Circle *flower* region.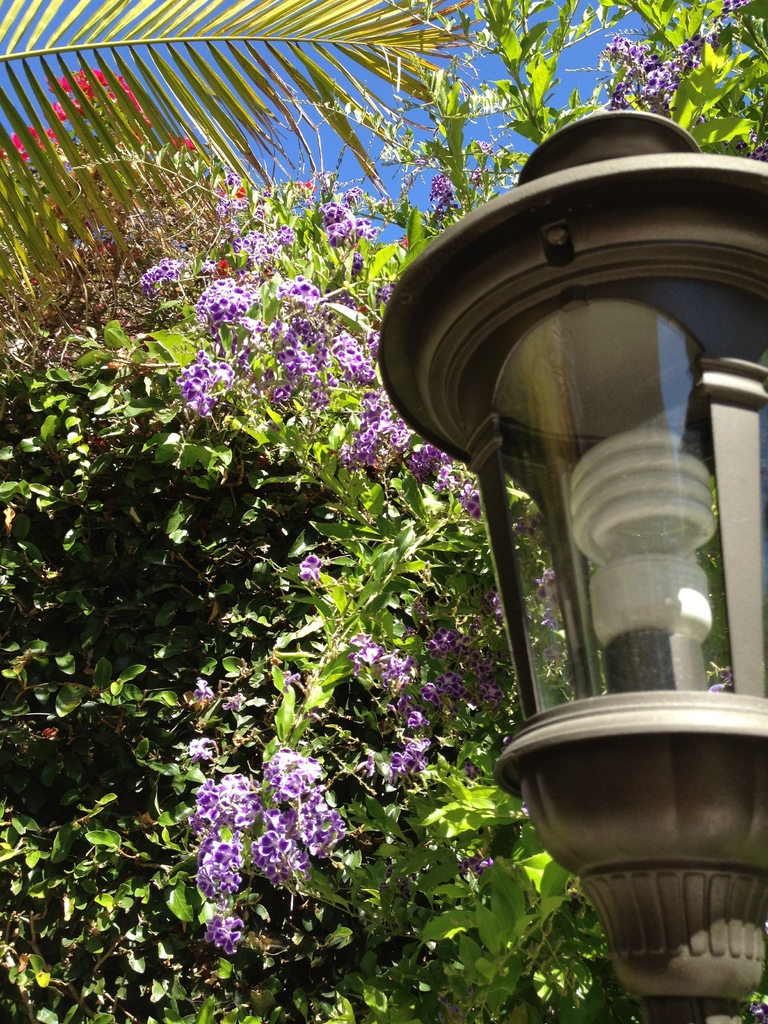
Region: [x1=218, y1=185, x2=259, y2=206].
